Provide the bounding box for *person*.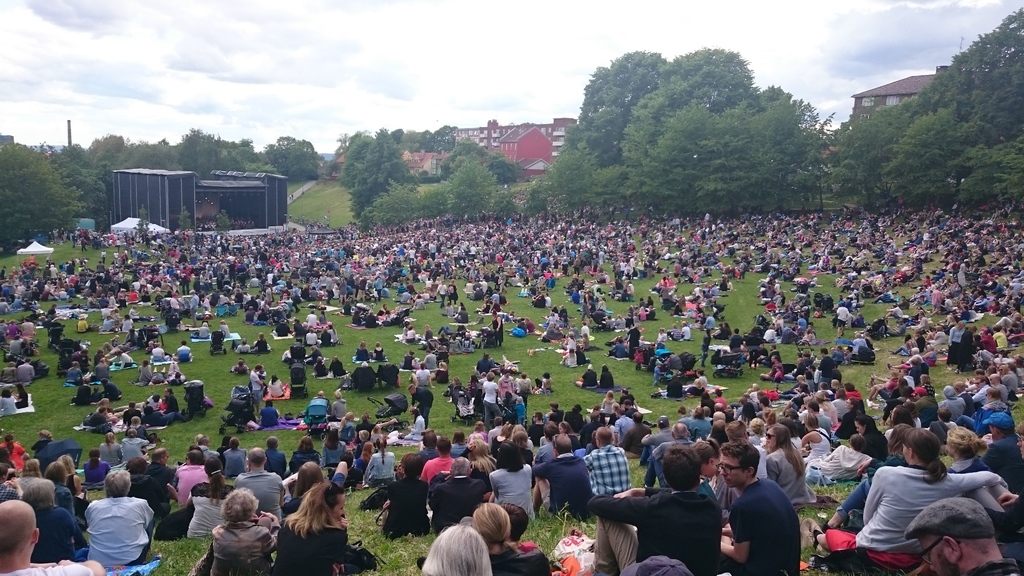
rect(1007, 352, 1023, 392).
